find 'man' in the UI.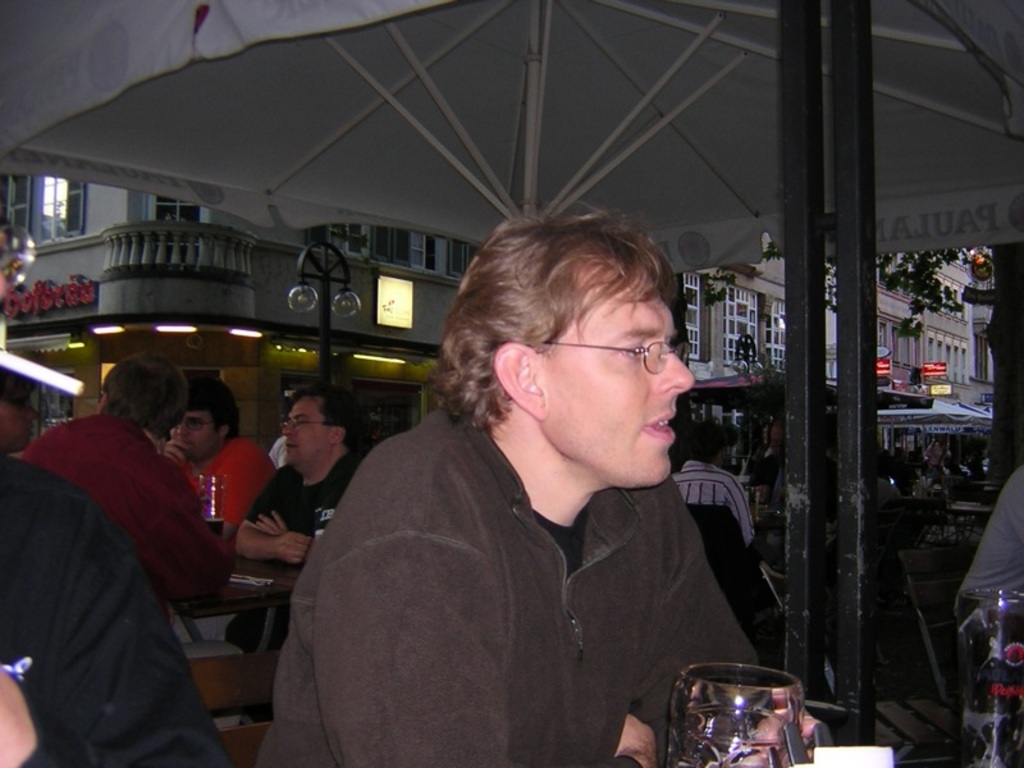
UI element at box=[923, 440, 950, 479].
